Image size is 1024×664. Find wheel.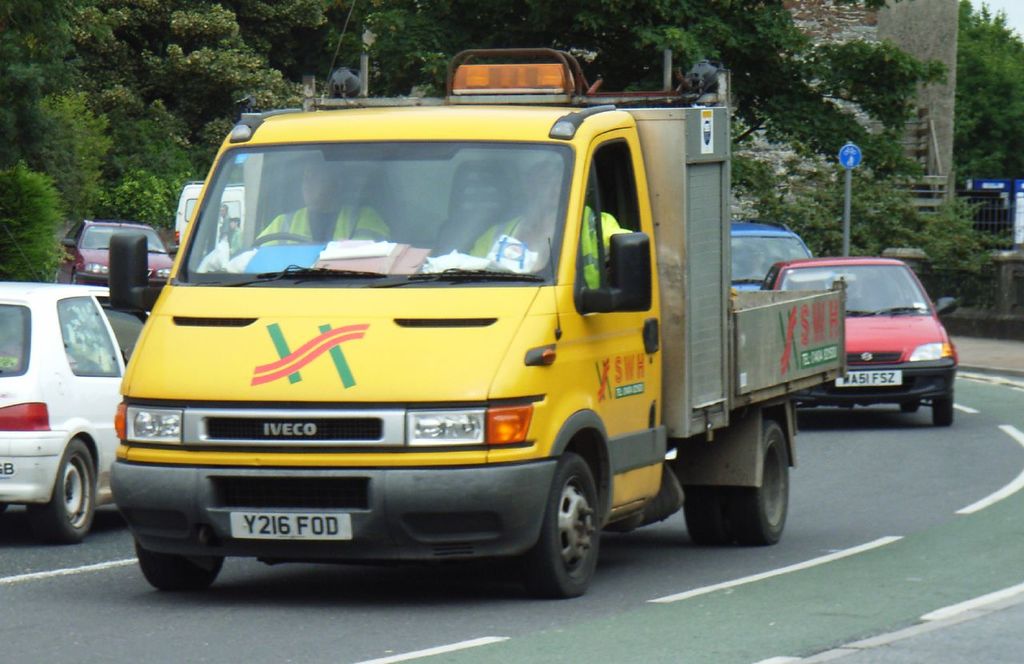
locate(27, 439, 94, 545).
